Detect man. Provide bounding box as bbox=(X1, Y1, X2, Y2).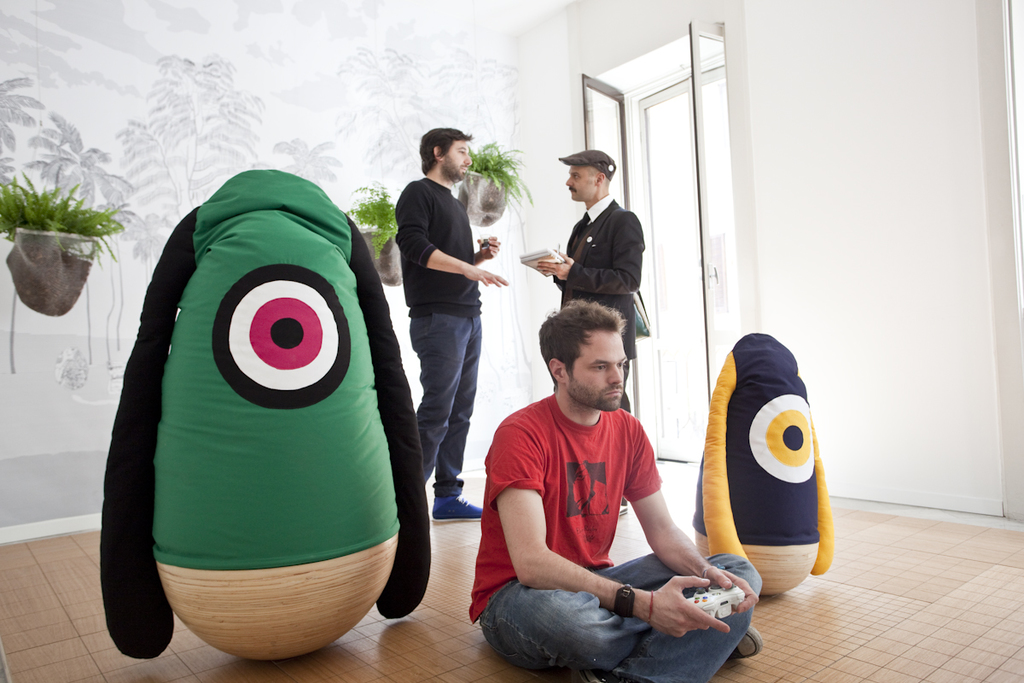
bbox=(470, 288, 722, 674).
